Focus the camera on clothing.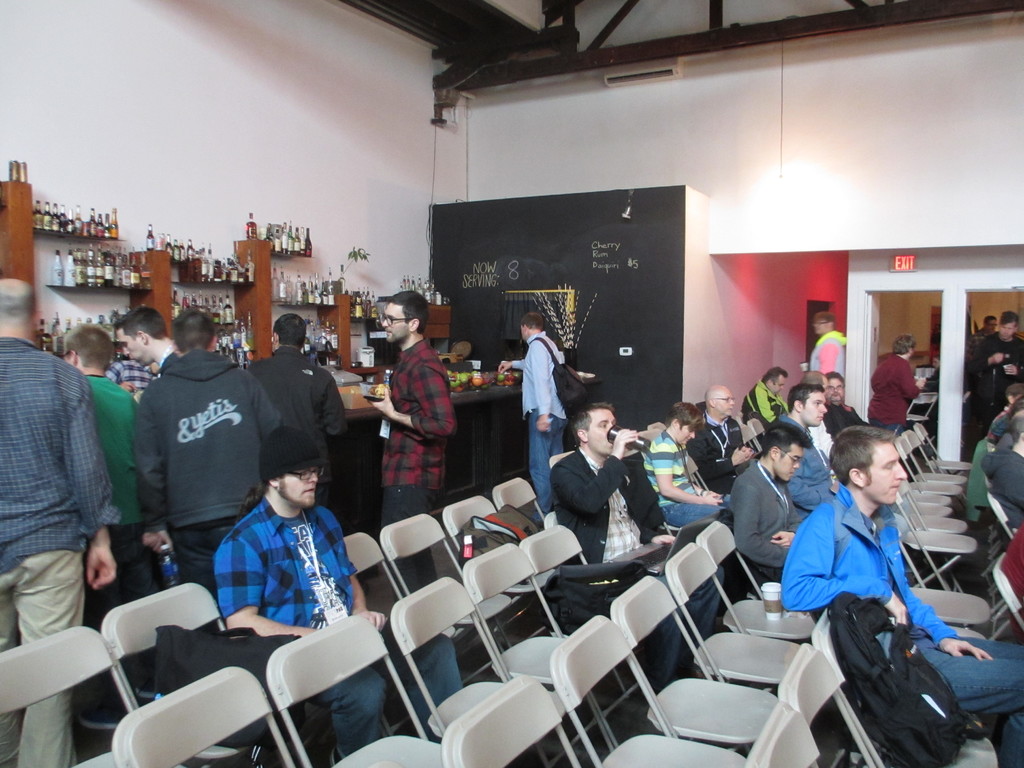
Focus region: 972, 329, 1023, 430.
